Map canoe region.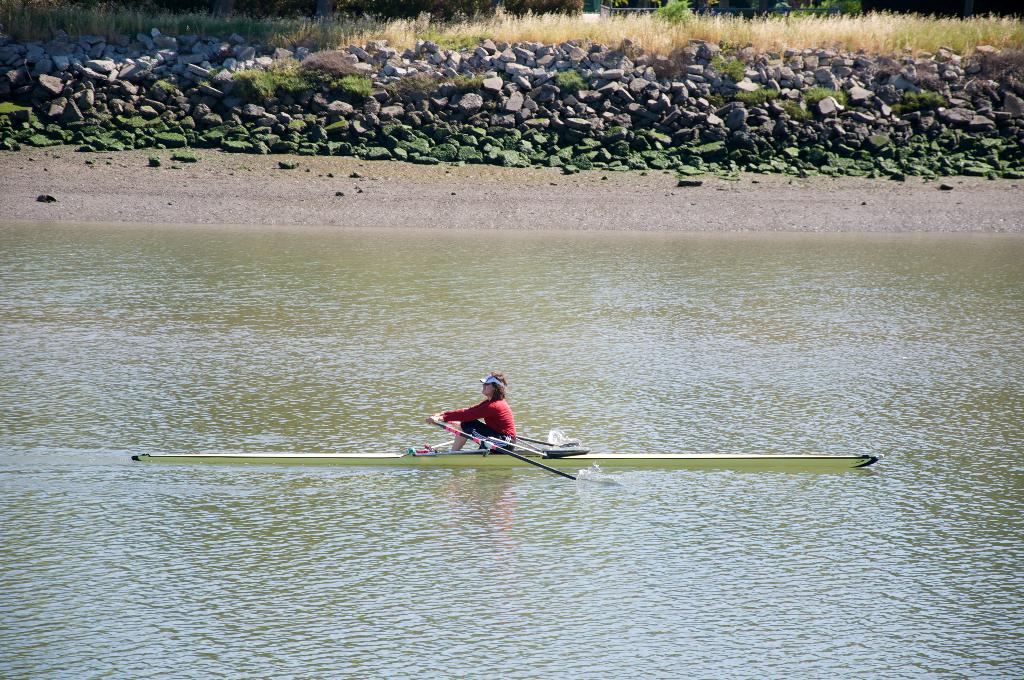
Mapped to detection(129, 447, 881, 465).
